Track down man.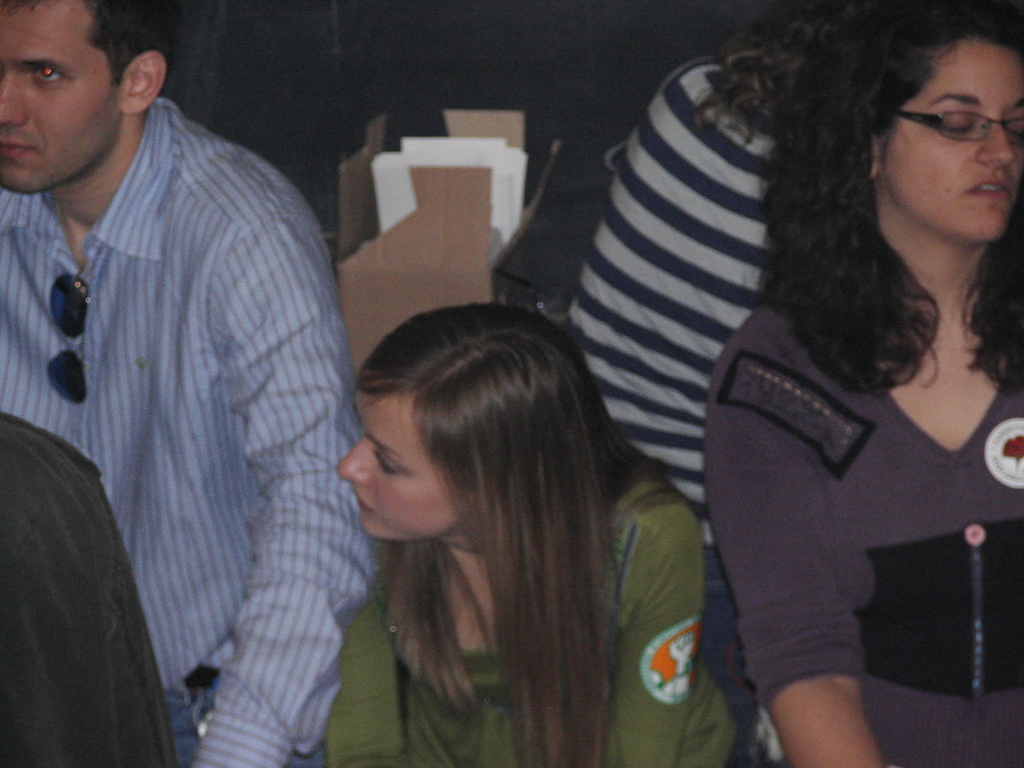
Tracked to region(0, 414, 181, 767).
